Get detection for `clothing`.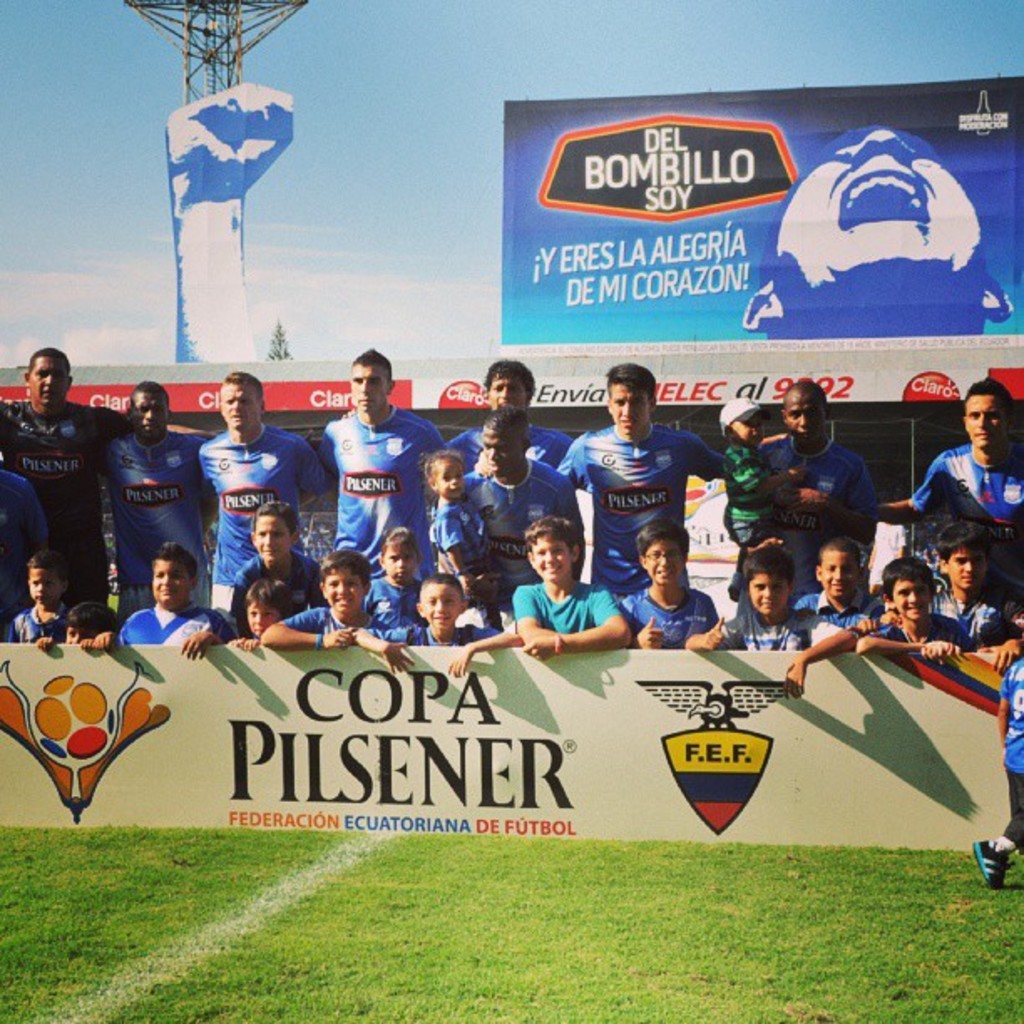
Detection: box(199, 418, 323, 604).
